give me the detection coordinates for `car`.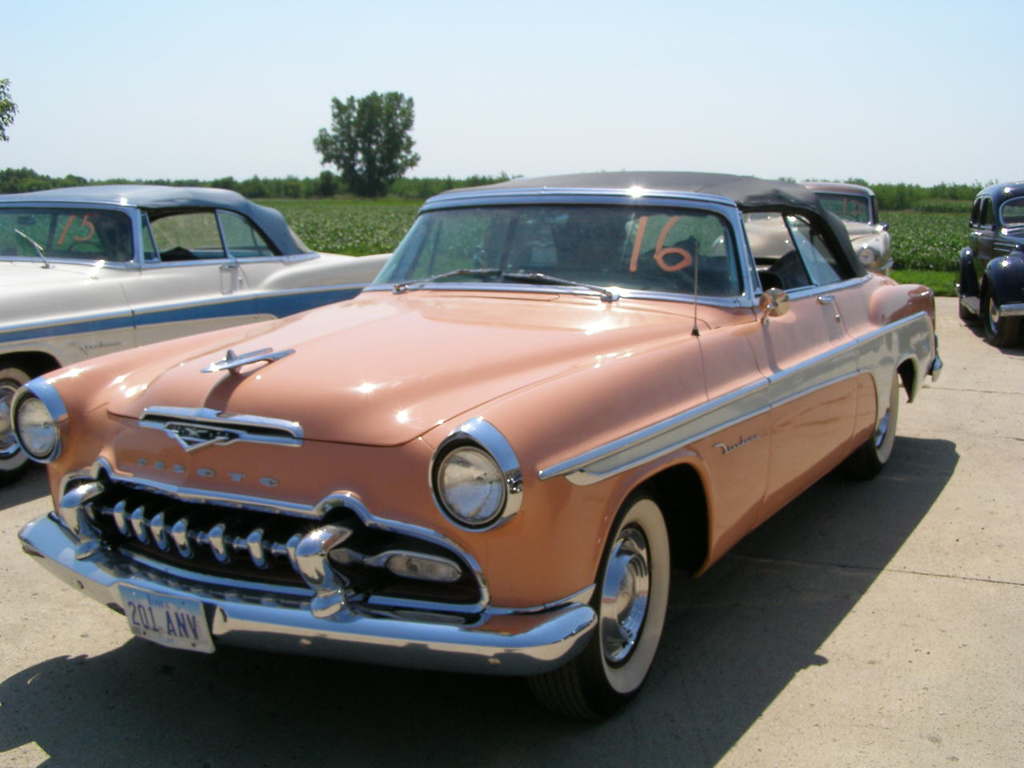
708/178/896/279.
